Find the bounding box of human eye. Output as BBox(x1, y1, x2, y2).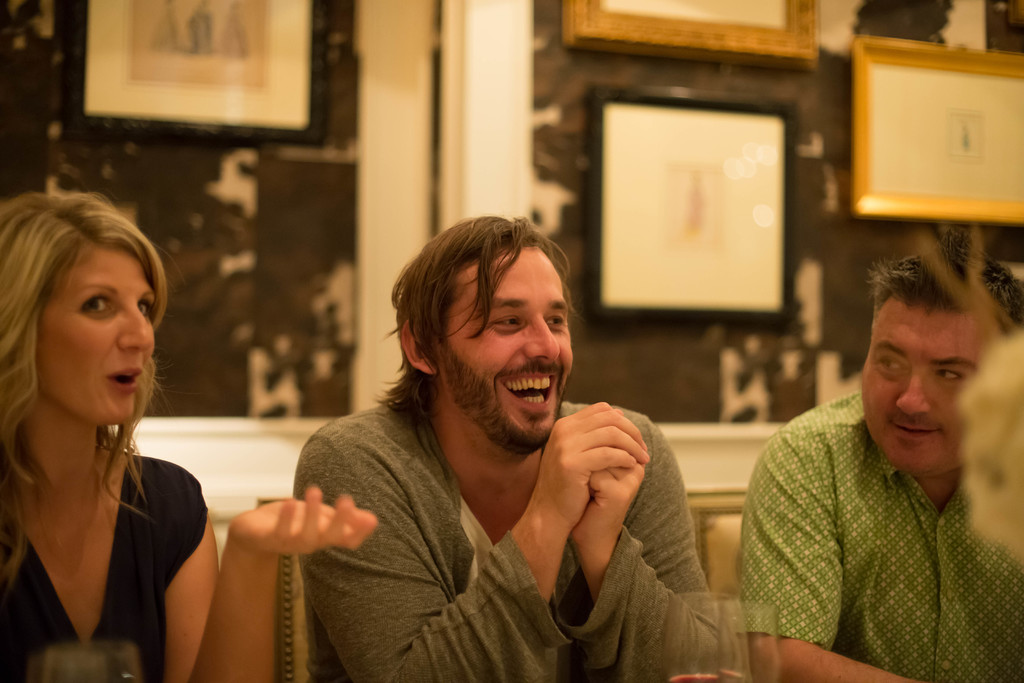
BBox(139, 296, 156, 317).
